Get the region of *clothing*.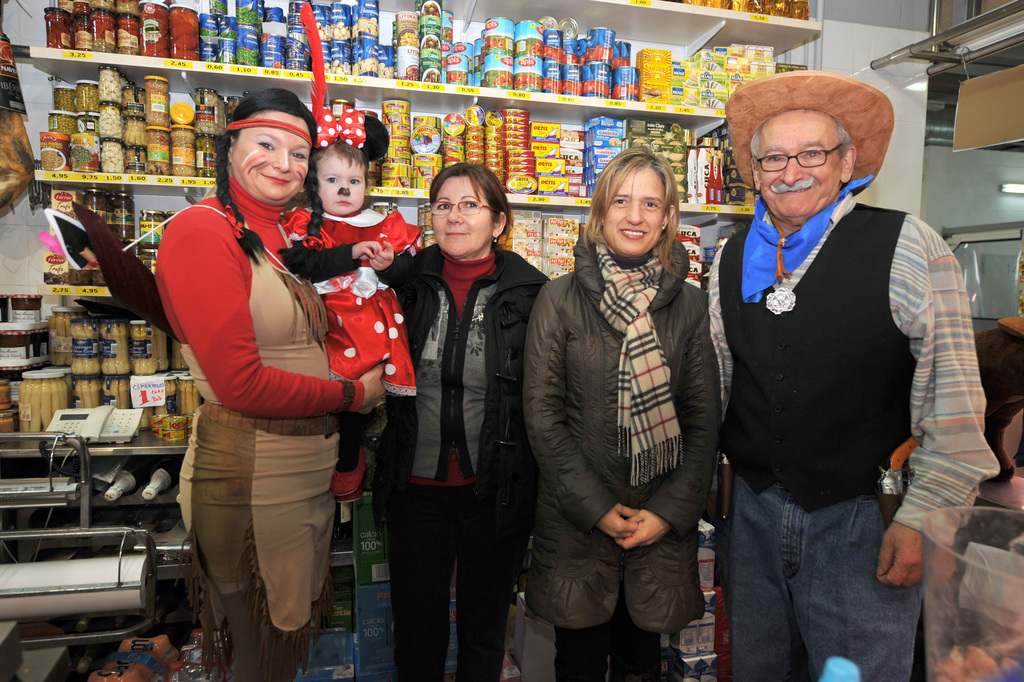
{"left": 525, "top": 233, "right": 721, "bottom": 681}.
